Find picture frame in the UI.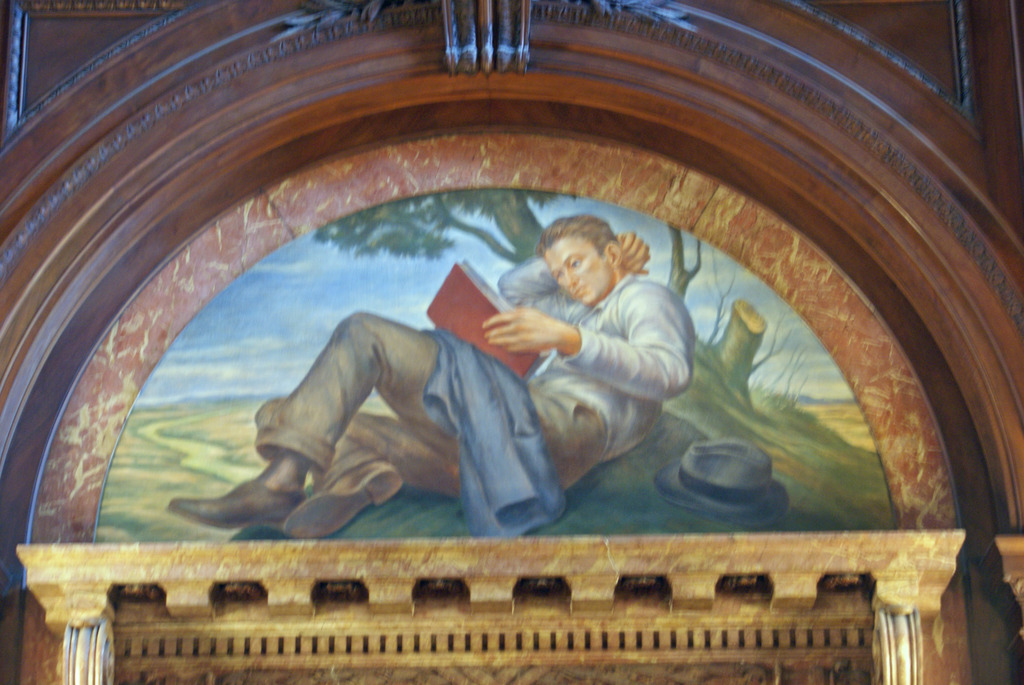
UI element at 0,0,1023,684.
